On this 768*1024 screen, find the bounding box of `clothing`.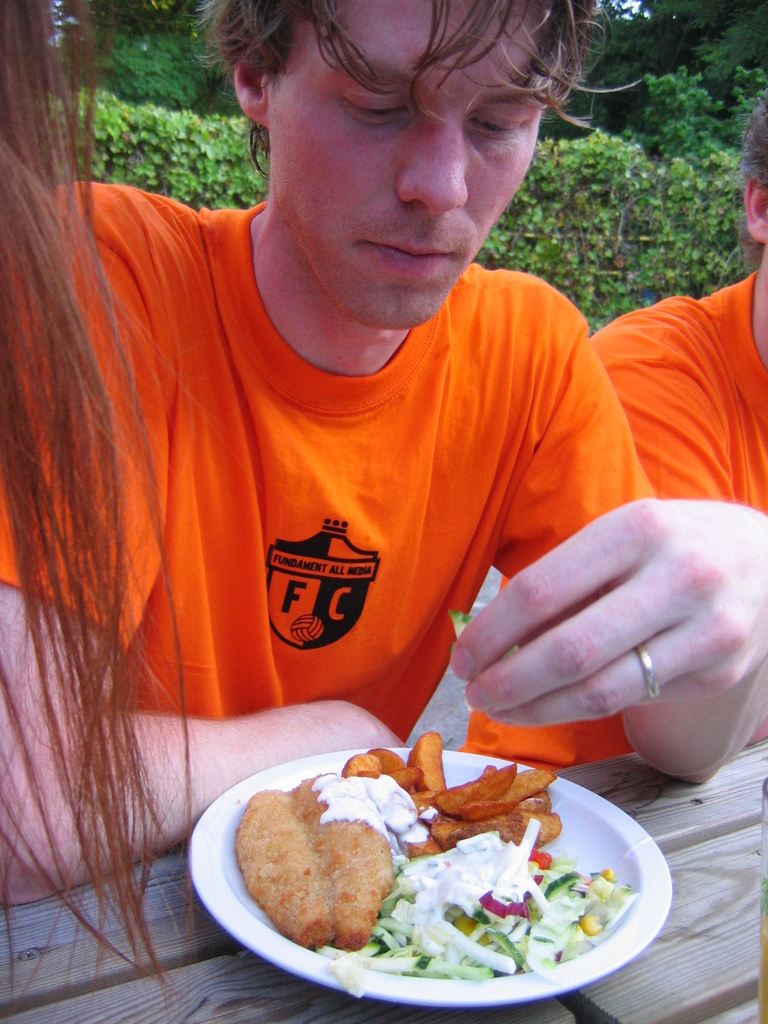
Bounding box: [left=487, top=262, right=767, bottom=757].
